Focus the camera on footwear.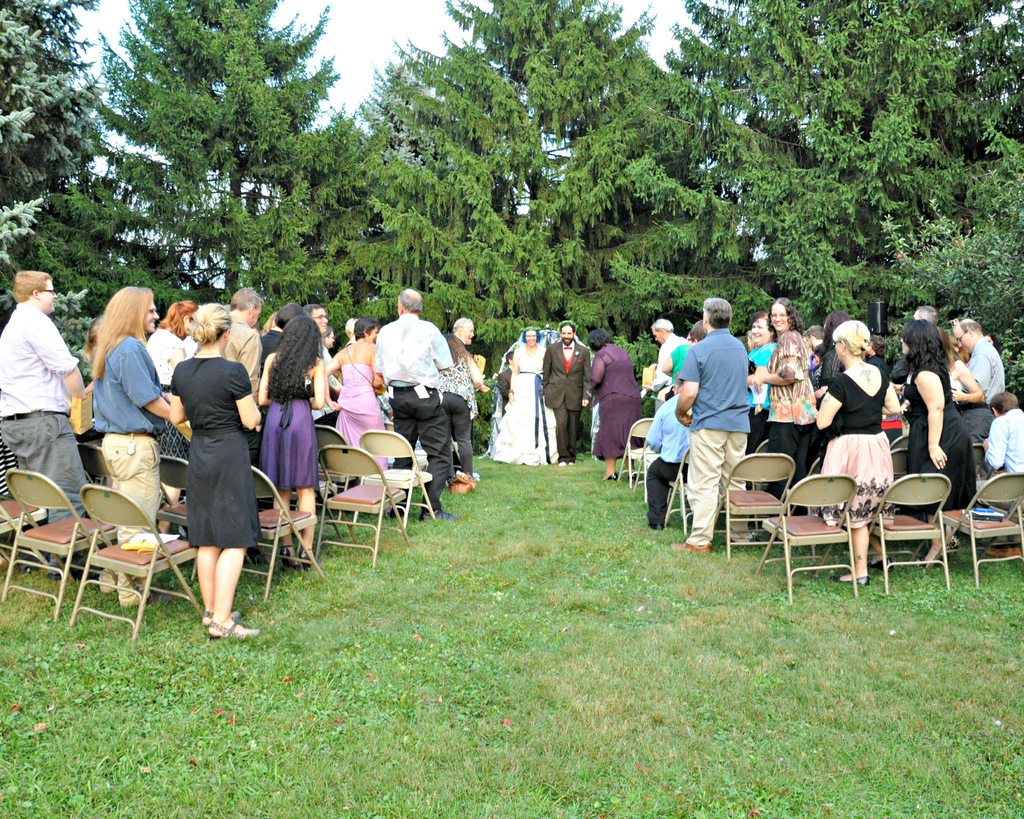
Focus region: detection(298, 545, 309, 571).
